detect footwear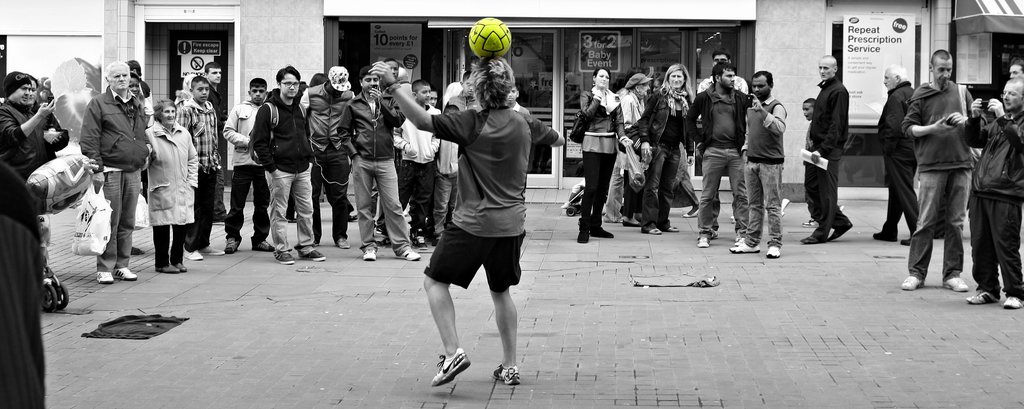
<box>364,248,376,262</box>
